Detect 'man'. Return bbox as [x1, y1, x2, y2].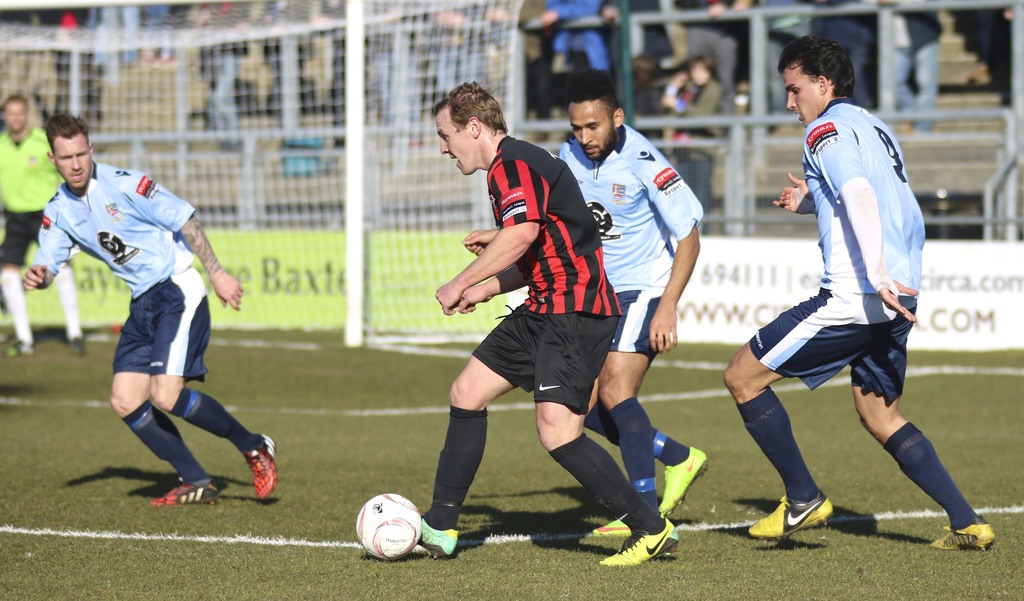
[26, 113, 273, 507].
